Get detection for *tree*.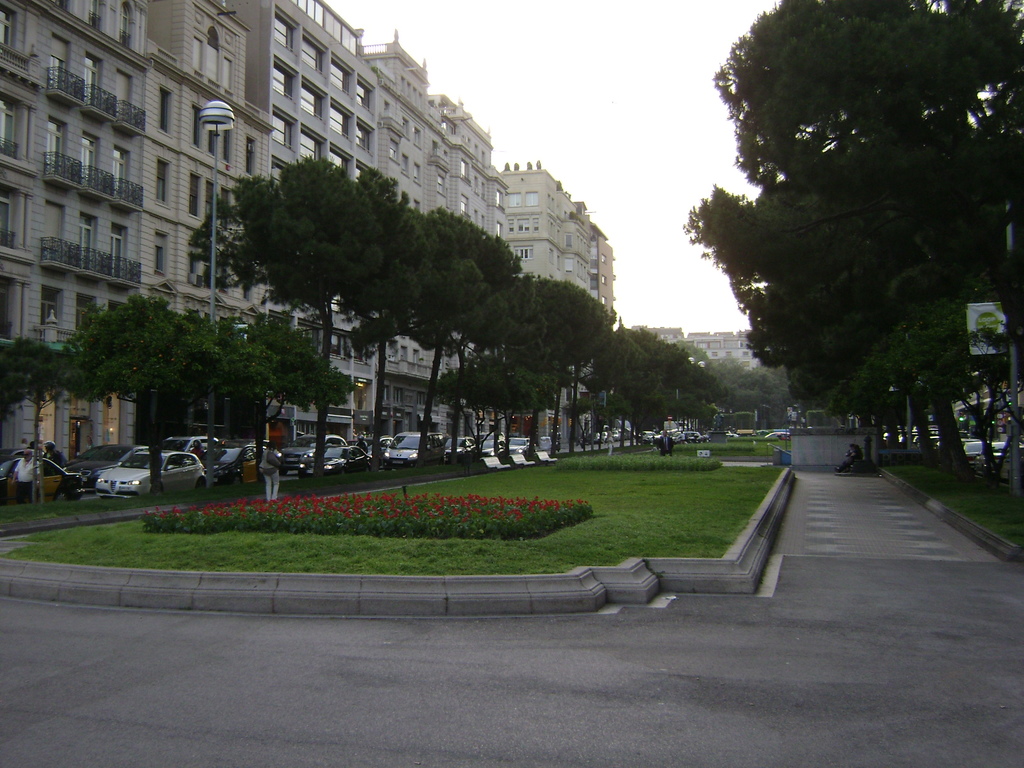
Detection: Rect(227, 302, 343, 486).
